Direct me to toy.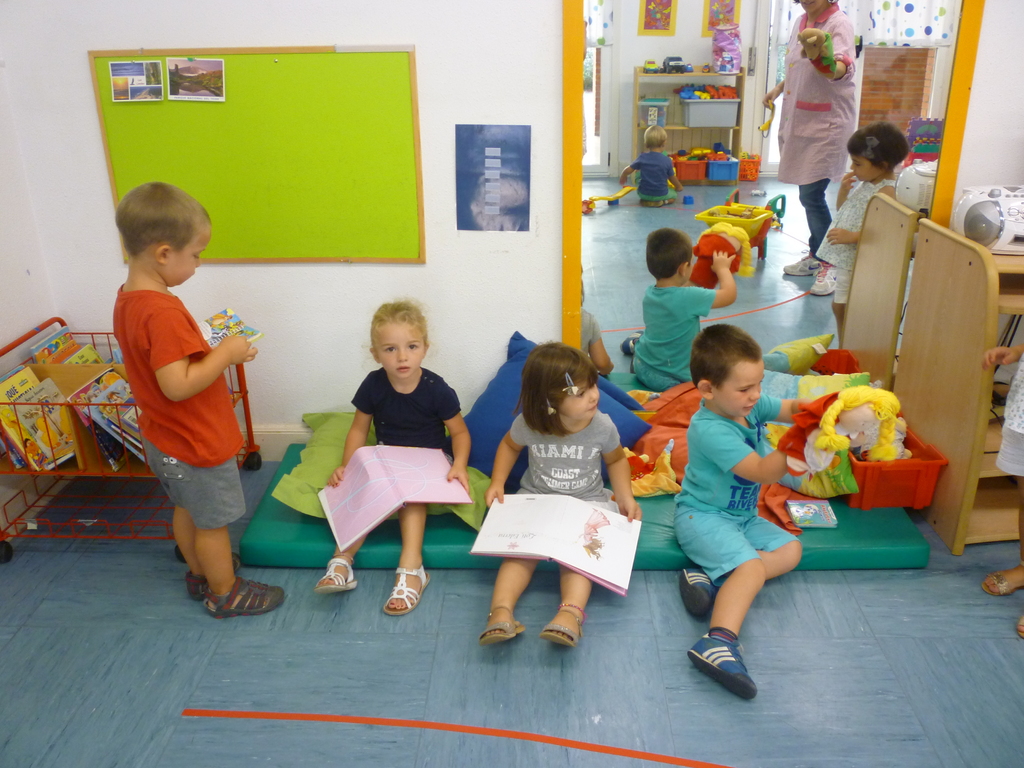
Direction: l=764, t=316, r=842, b=387.
